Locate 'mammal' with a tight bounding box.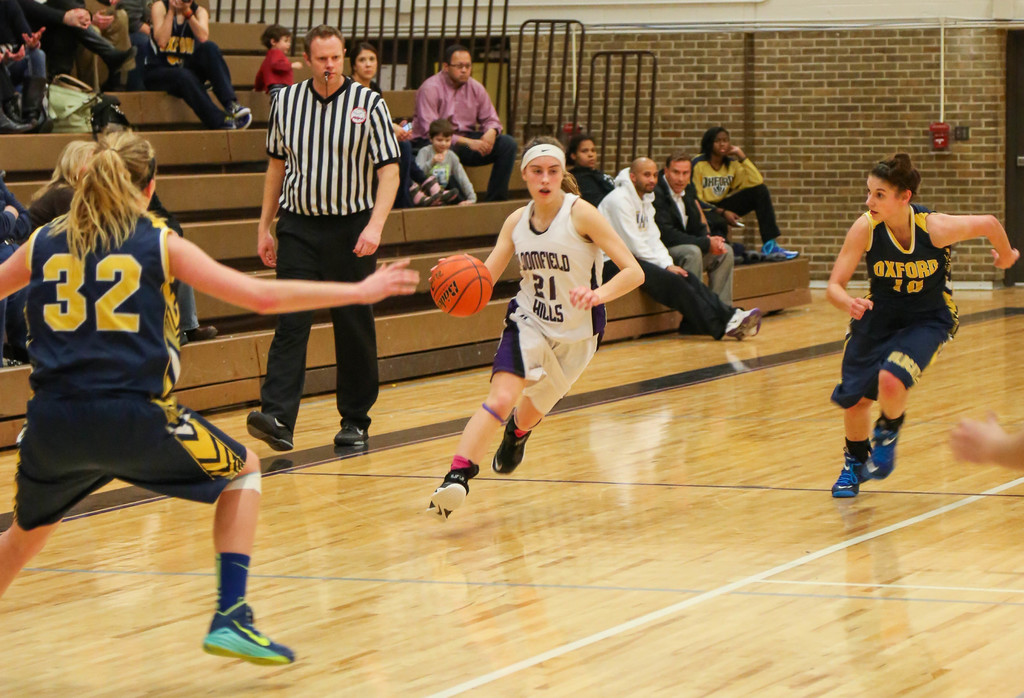
bbox=[0, 70, 37, 132].
